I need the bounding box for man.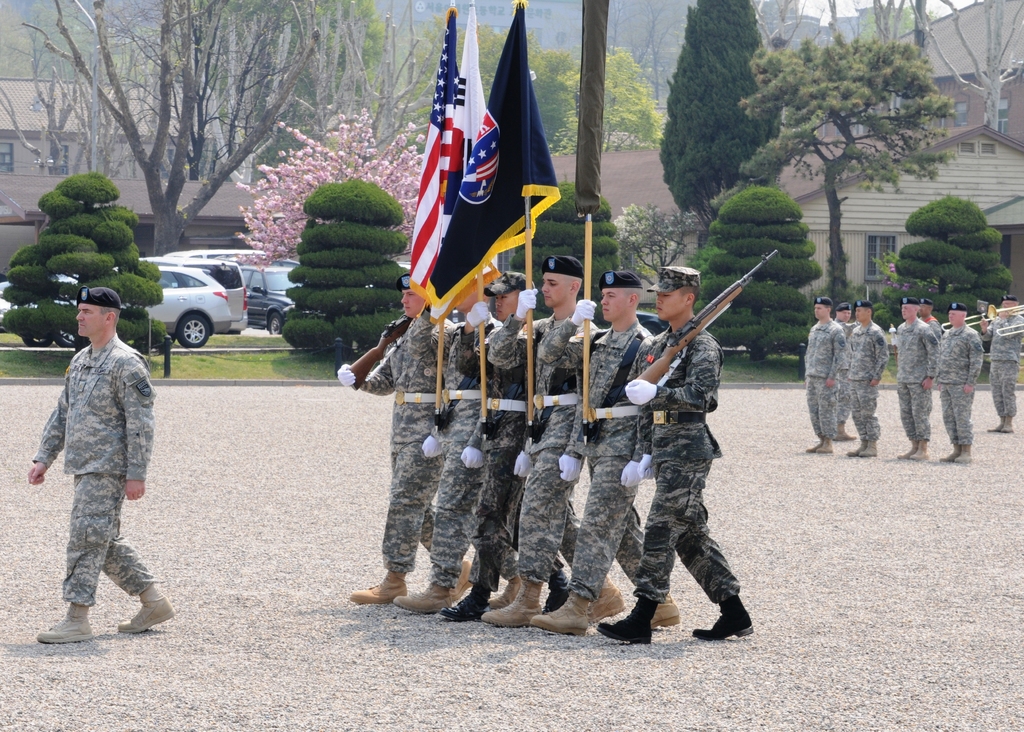
Here it is: crop(28, 276, 159, 654).
